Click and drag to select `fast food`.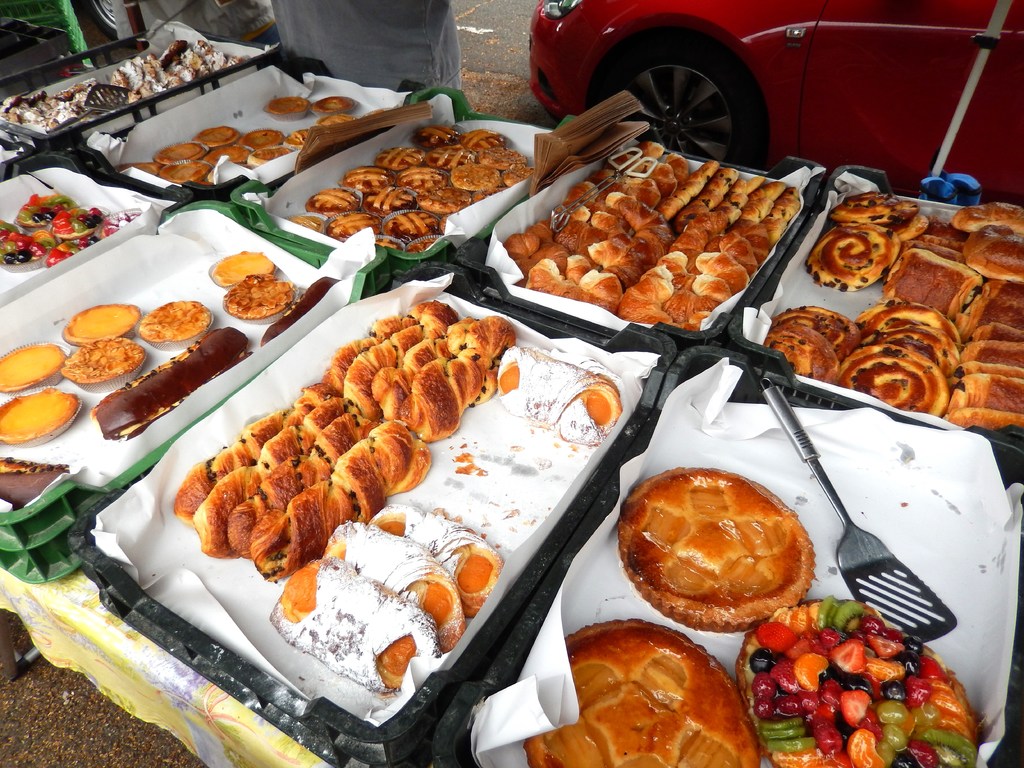
Selection: l=429, t=144, r=480, b=173.
